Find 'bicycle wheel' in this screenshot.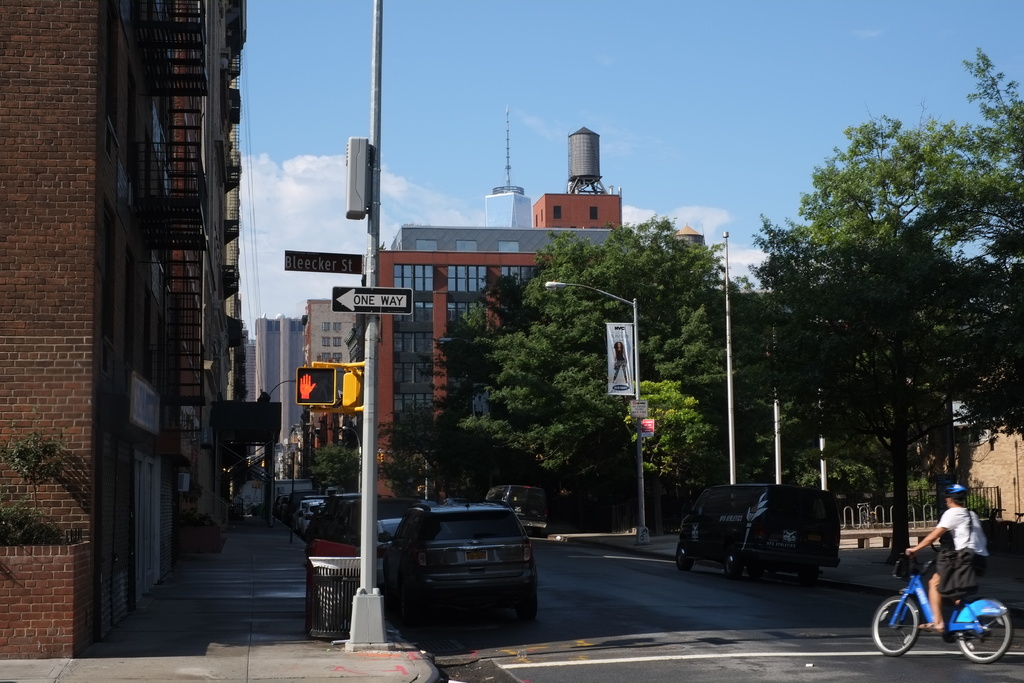
The bounding box for 'bicycle wheel' is (x1=870, y1=592, x2=920, y2=657).
